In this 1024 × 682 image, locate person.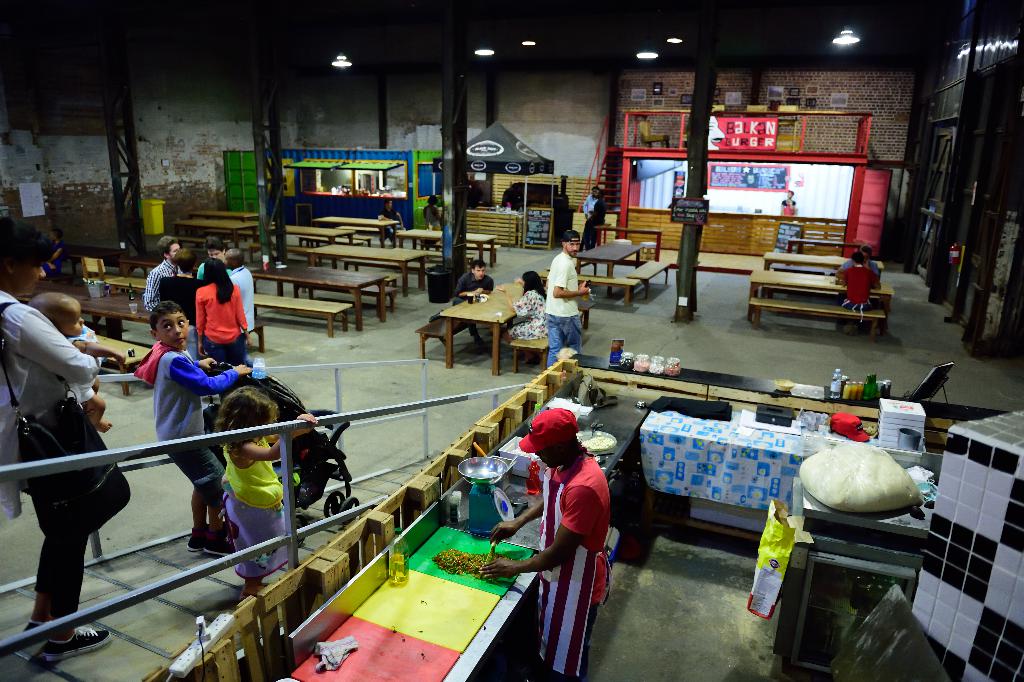
Bounding box: BBox(153, 252, 211, 354).
